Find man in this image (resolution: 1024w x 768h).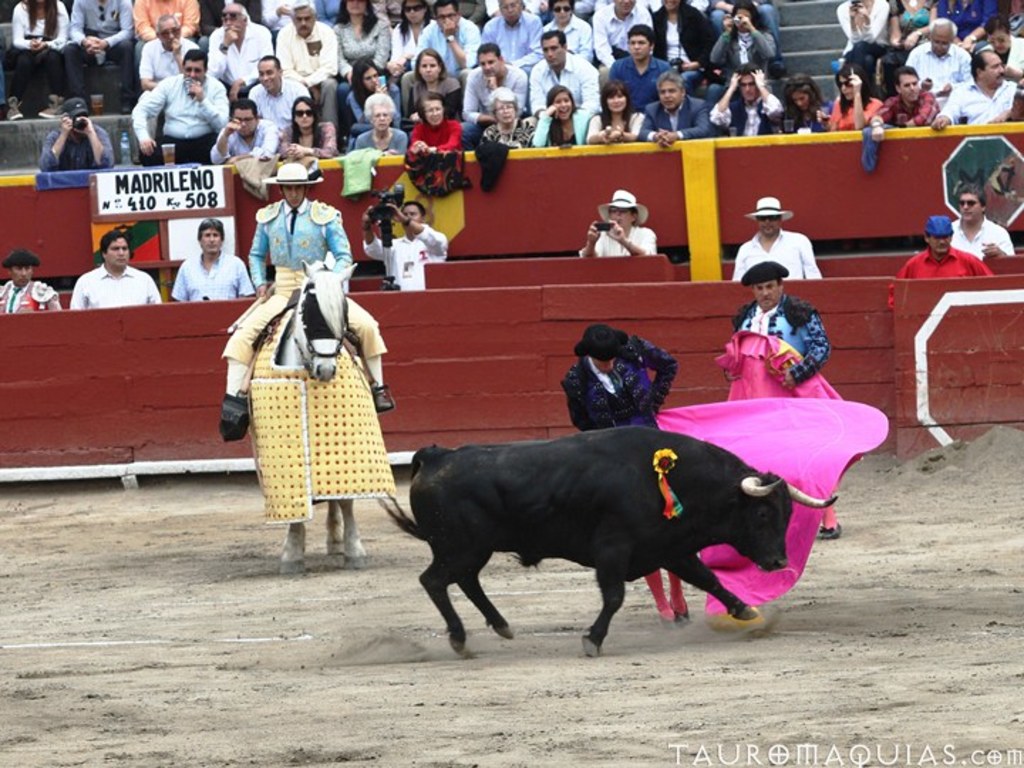
[138, 14, 195, 87].
